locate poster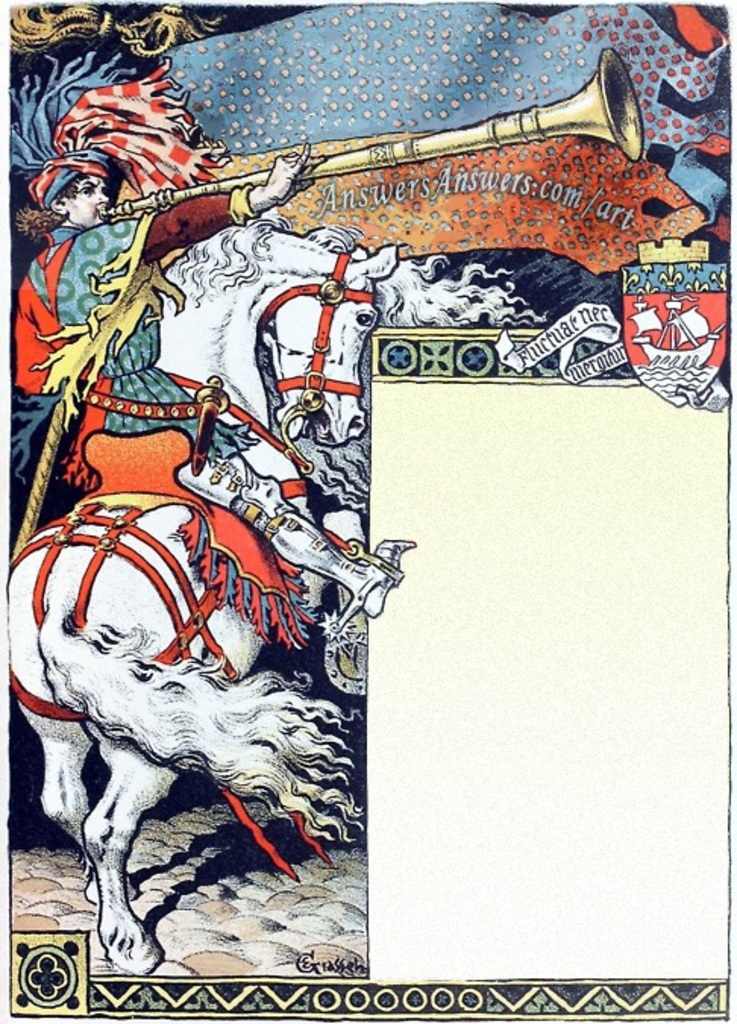
bbox(0, 0, 734, 1022)
